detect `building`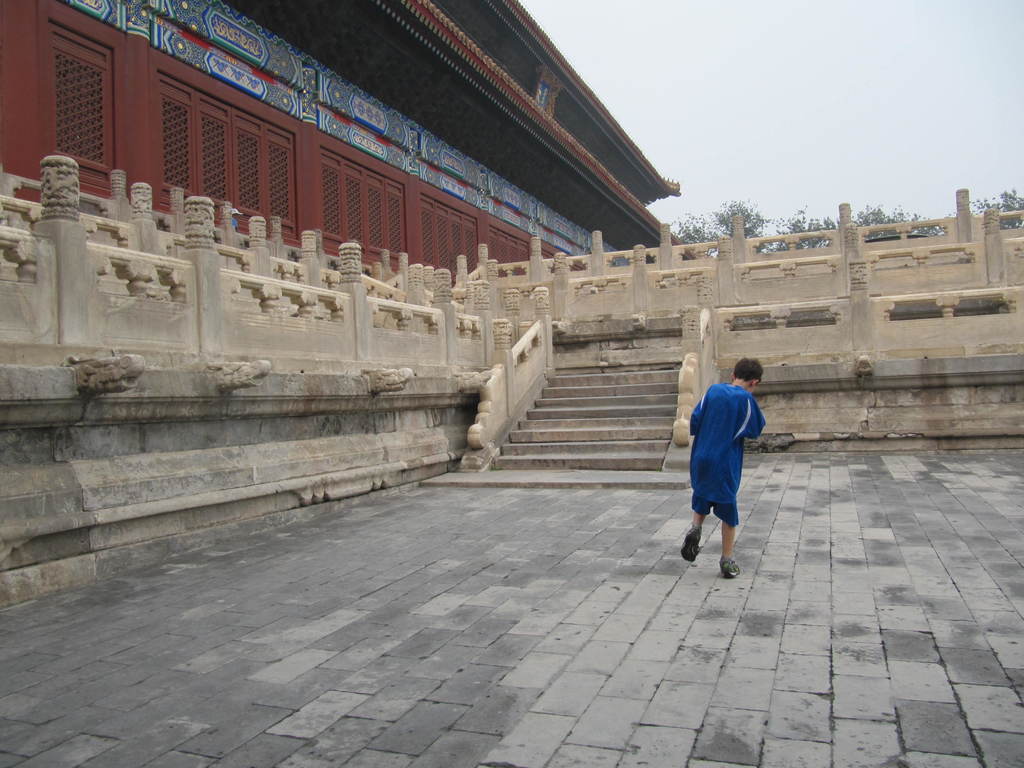
[0,0,685,298]
